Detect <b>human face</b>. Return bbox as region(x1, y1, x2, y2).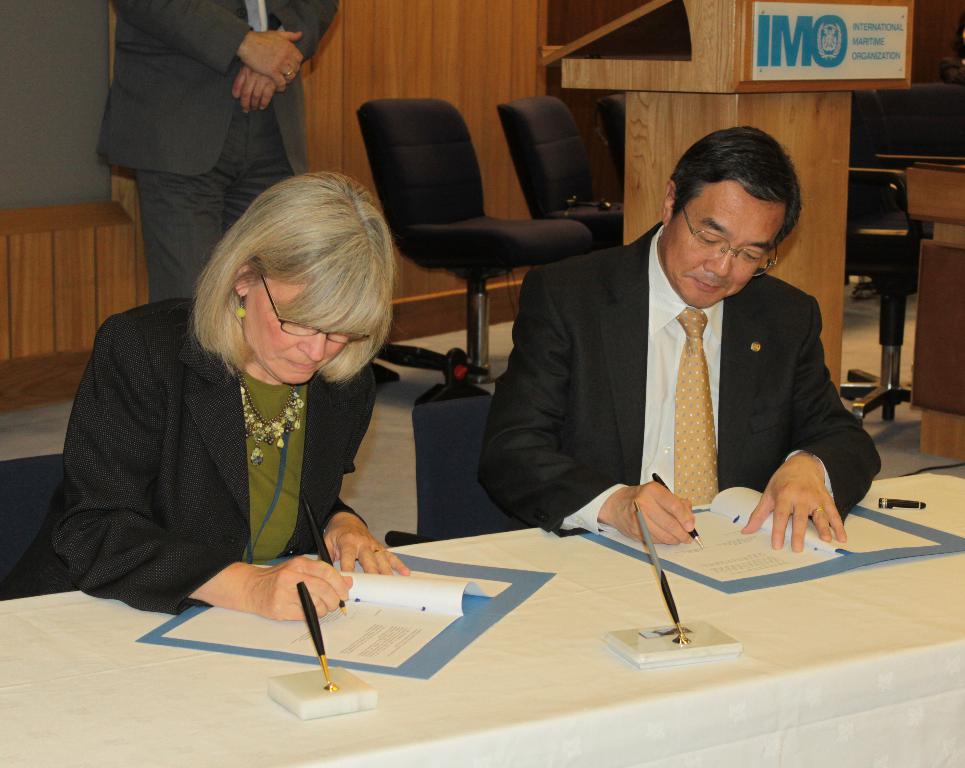
region(241, 270, 352, 380).
